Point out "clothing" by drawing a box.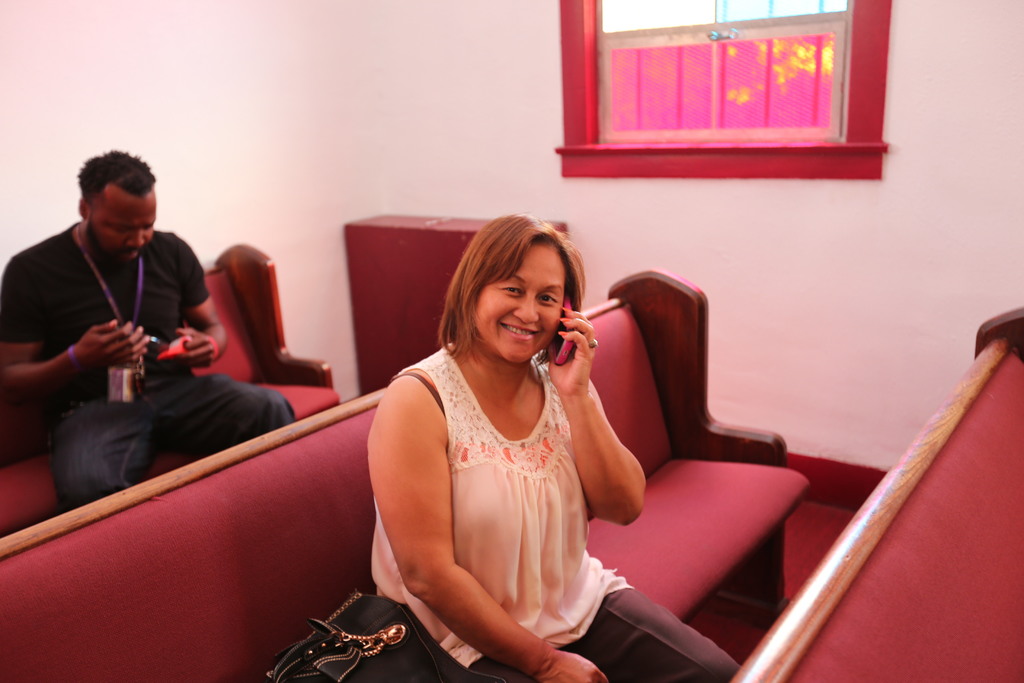
select_region(362, 338, 740, 682).
